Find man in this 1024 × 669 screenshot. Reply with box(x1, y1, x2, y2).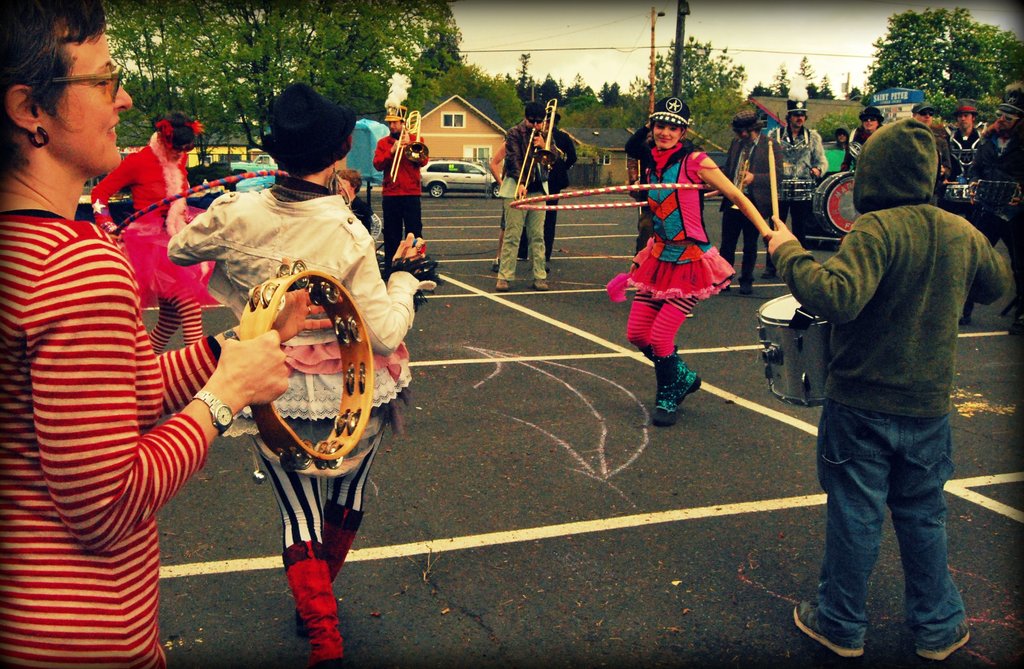
box(714, 103, 776, 292).
